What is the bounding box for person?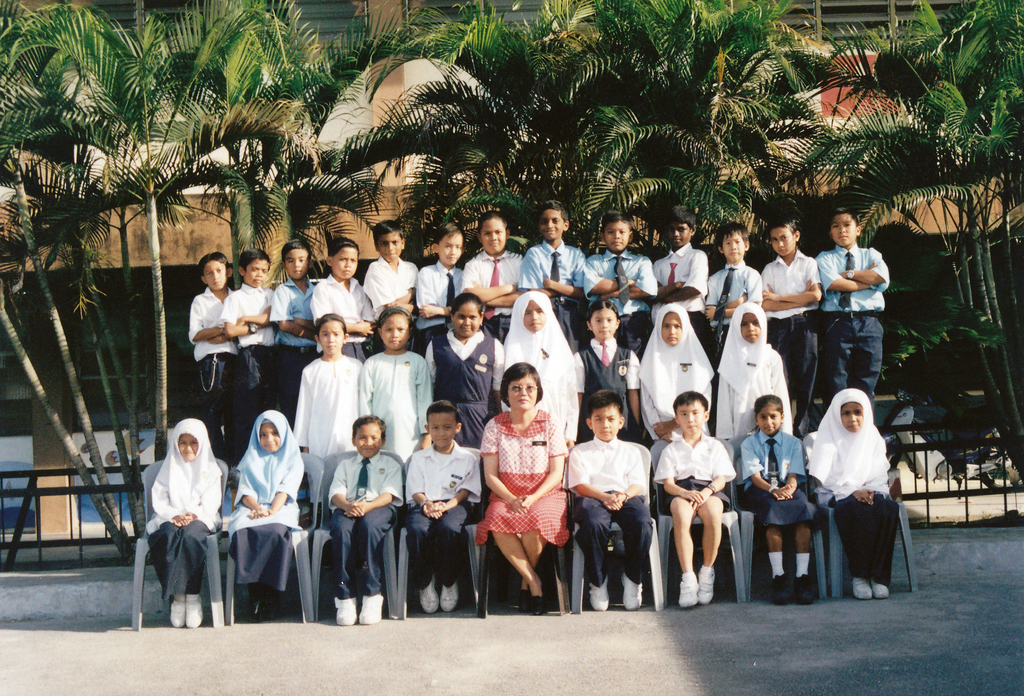
<region>590, 209, 662, 363</region>.
